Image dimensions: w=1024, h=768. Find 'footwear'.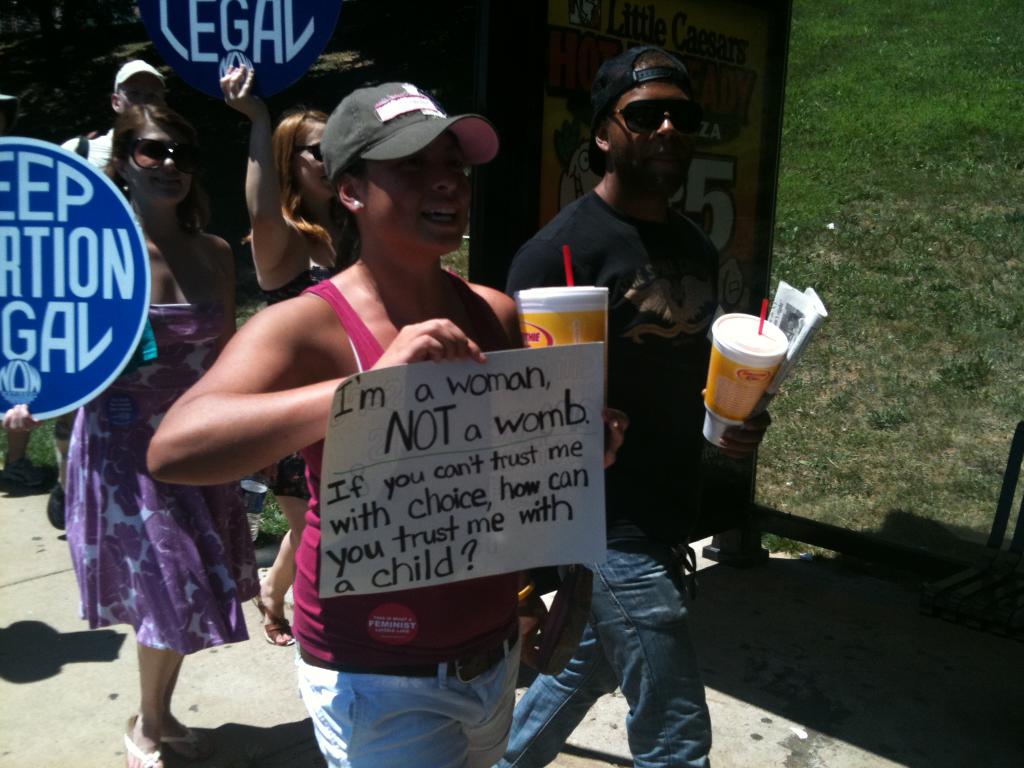
125,711,166,767.
